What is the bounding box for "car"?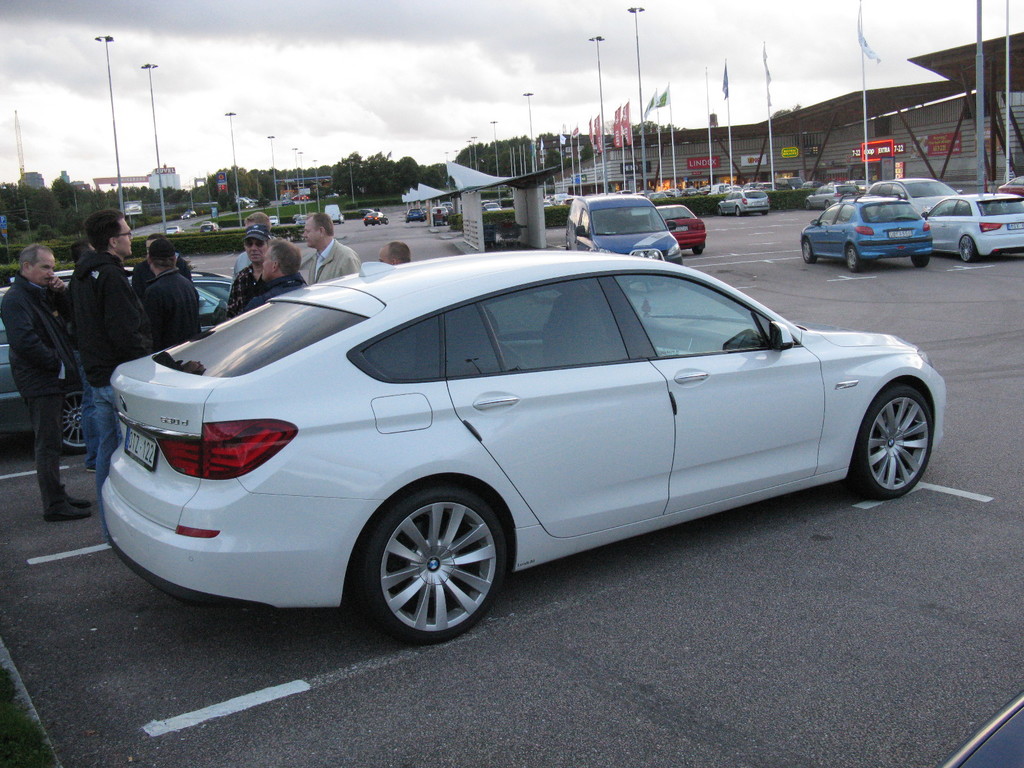
(left=257, top=197, right=266, bottom=205).
